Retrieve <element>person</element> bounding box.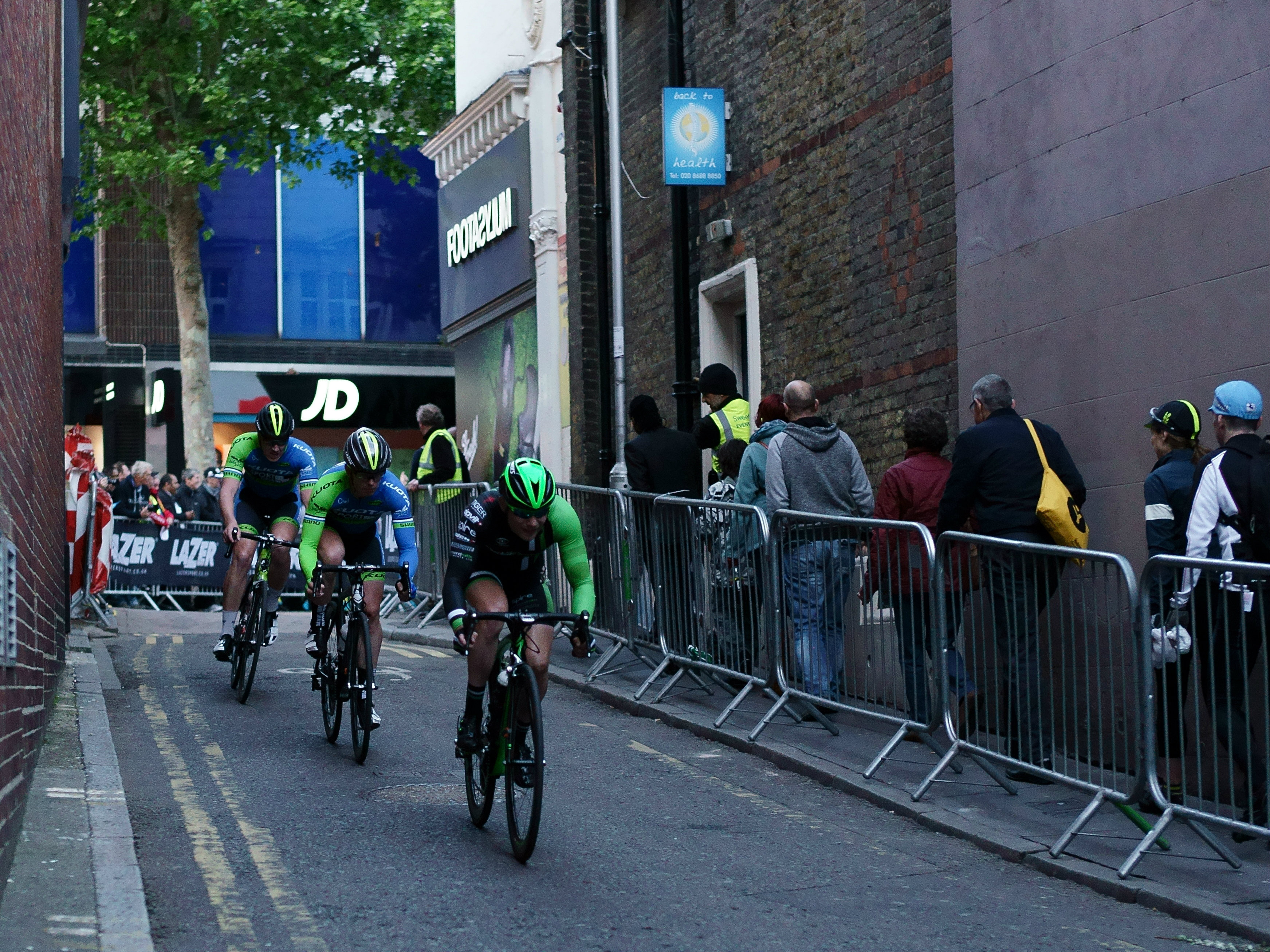
Bounding box: left=267, top=142, right=289, bottom=248.
